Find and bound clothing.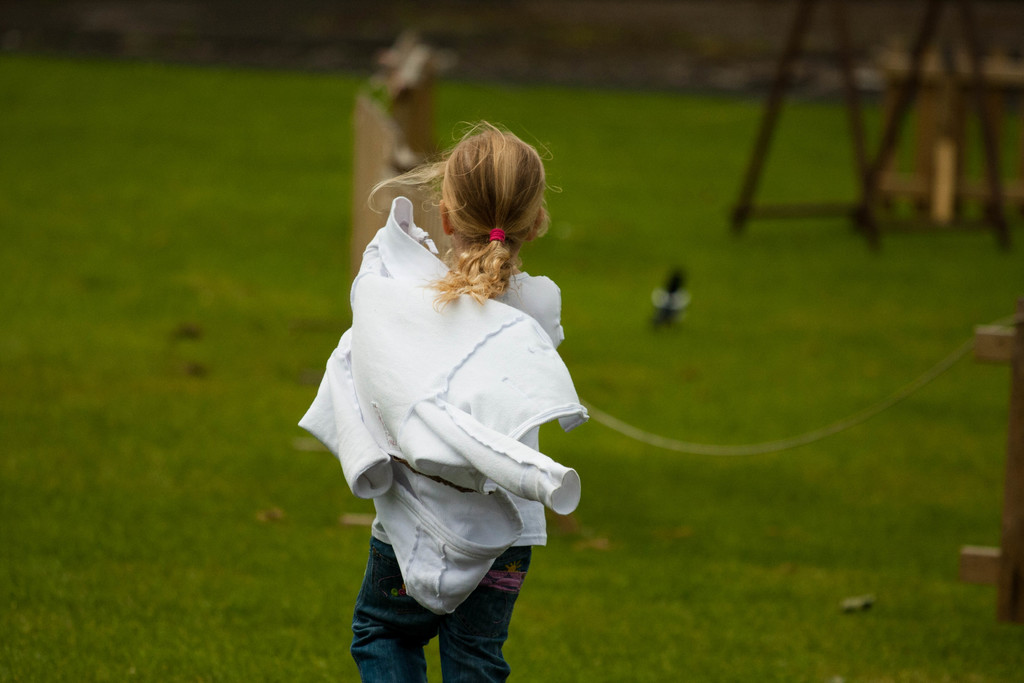
Bound: left=353, top=272, right=563, bottom=682.
